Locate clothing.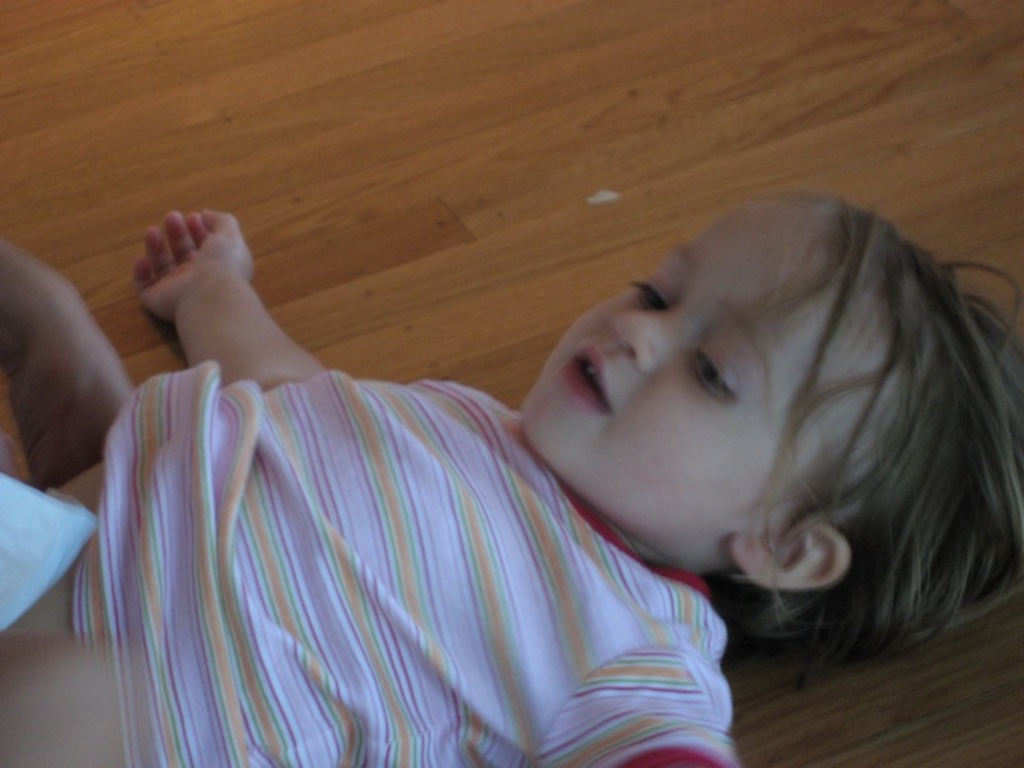
Bounding box: select_region(0, 311, 791, 767).
